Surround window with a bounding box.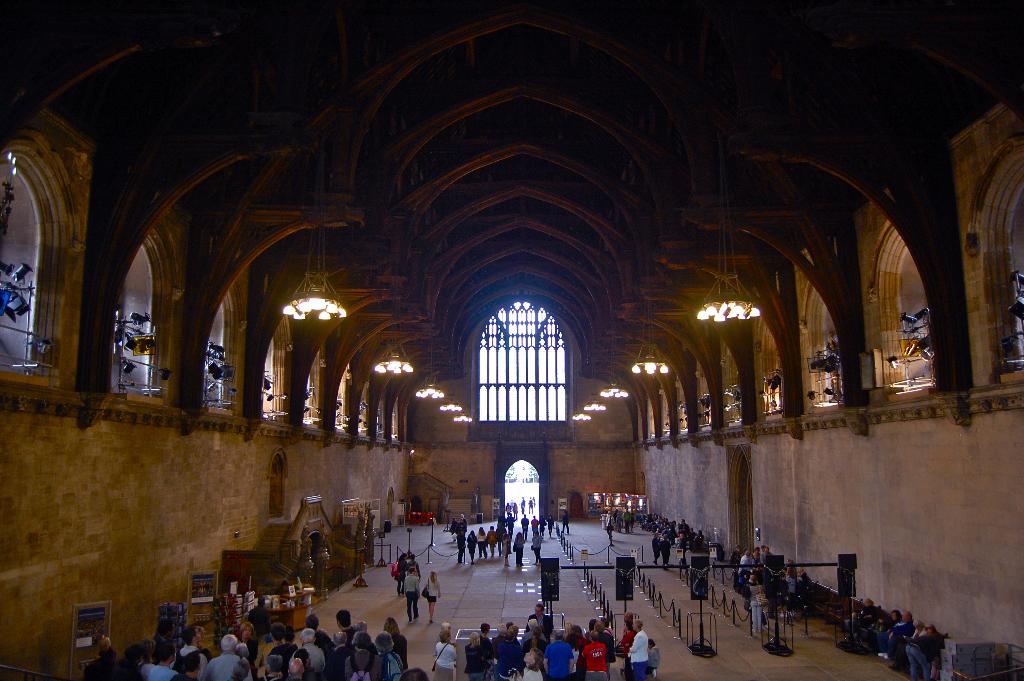
crop(749, 319, 781, 424).
